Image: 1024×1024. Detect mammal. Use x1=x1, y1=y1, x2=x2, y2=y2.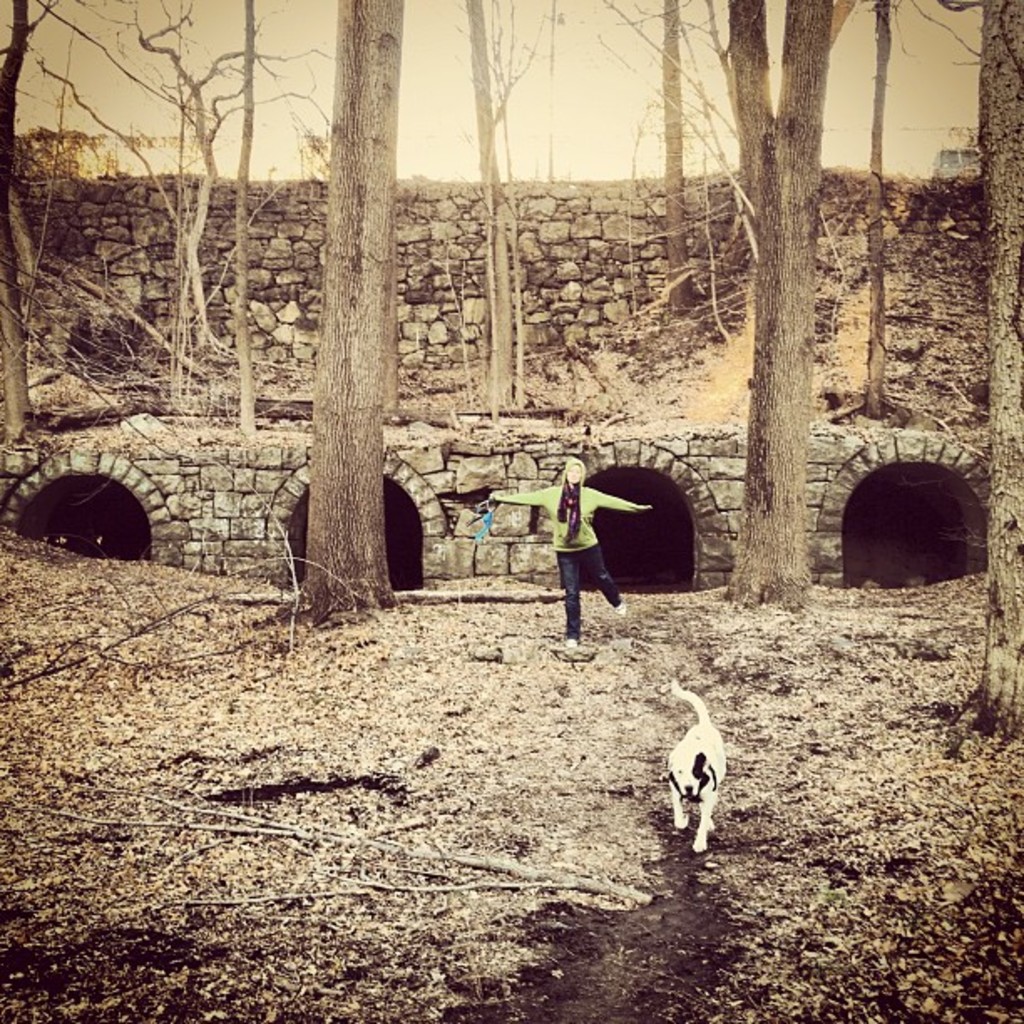
x1=485, y1=457, x2=653, y2=648.
